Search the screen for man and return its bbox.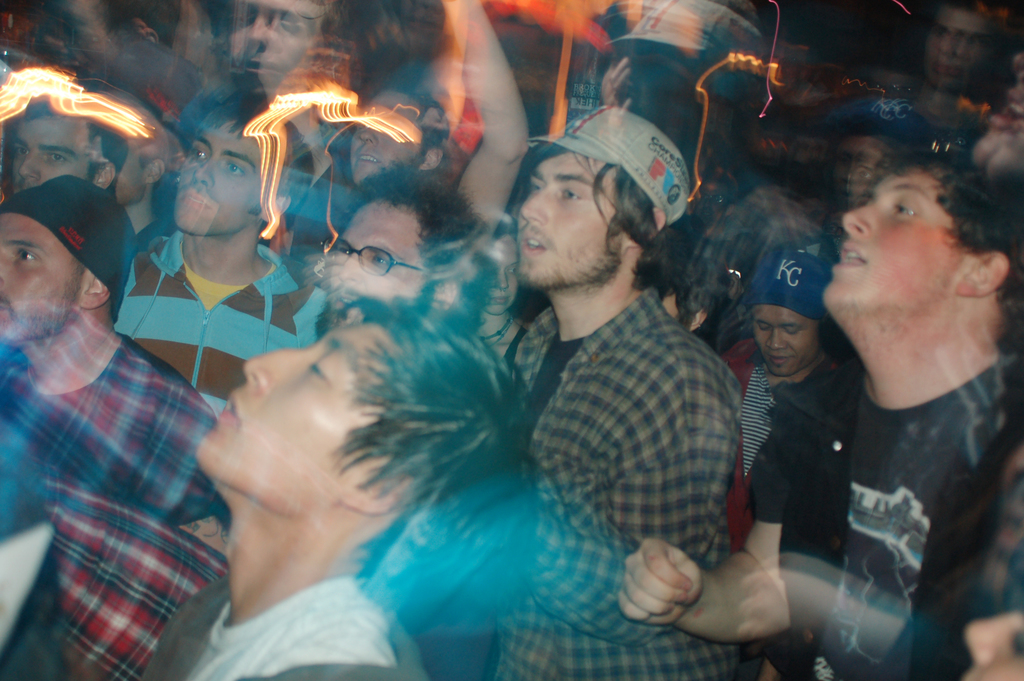
Found: 0:172:225:680.
